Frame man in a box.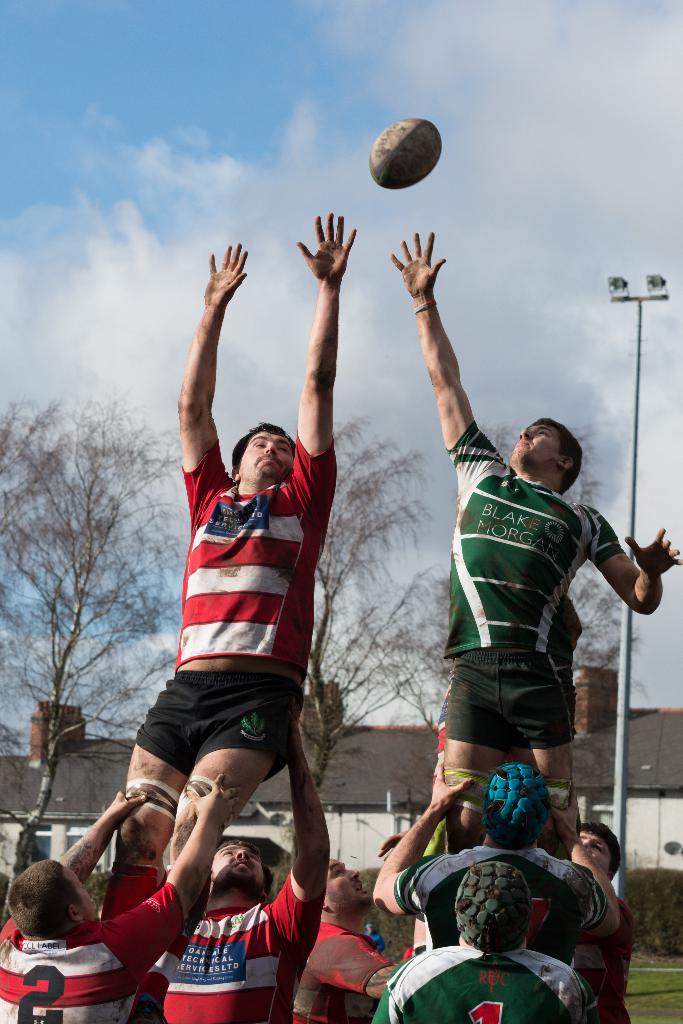
108, 257, 381, 968.
